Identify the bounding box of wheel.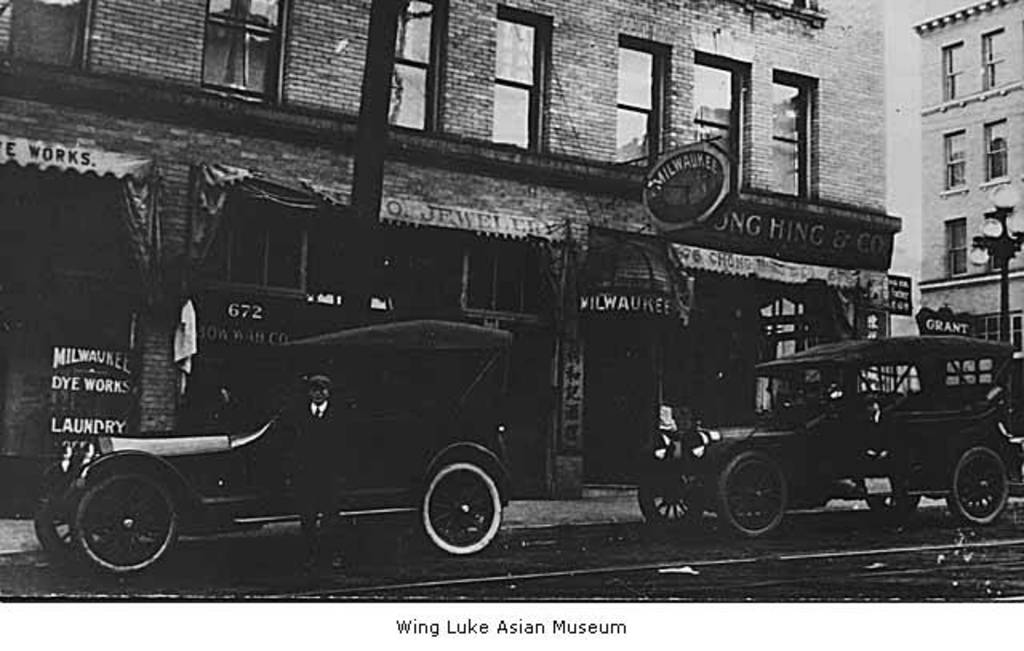
416, 461, 504, 553.
